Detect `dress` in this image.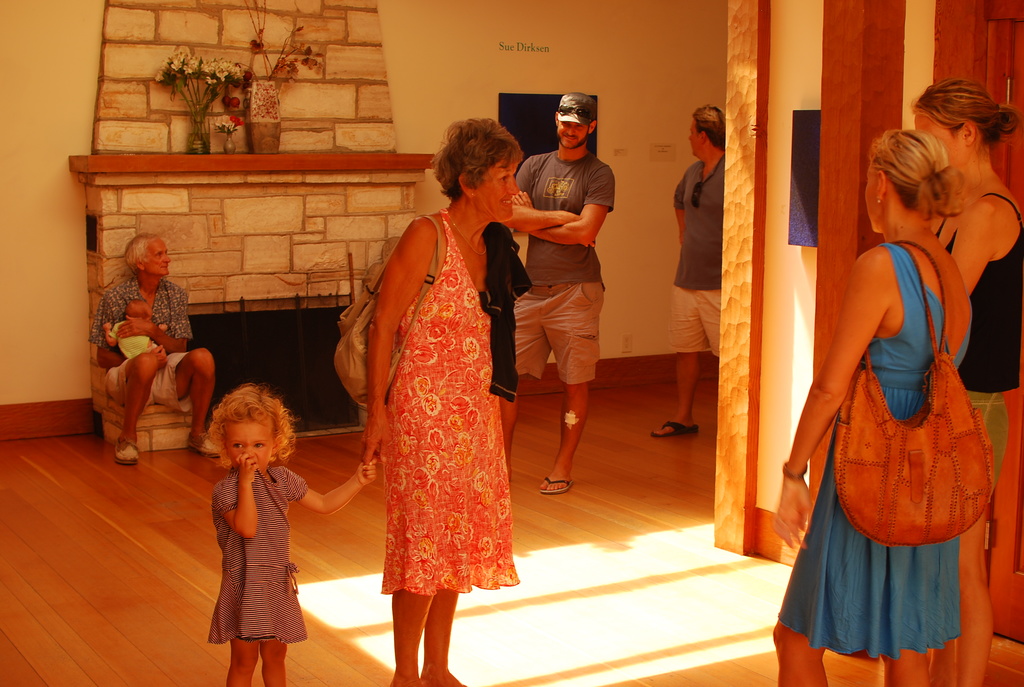
Detection: select_region(372, 220, 528, 610).
